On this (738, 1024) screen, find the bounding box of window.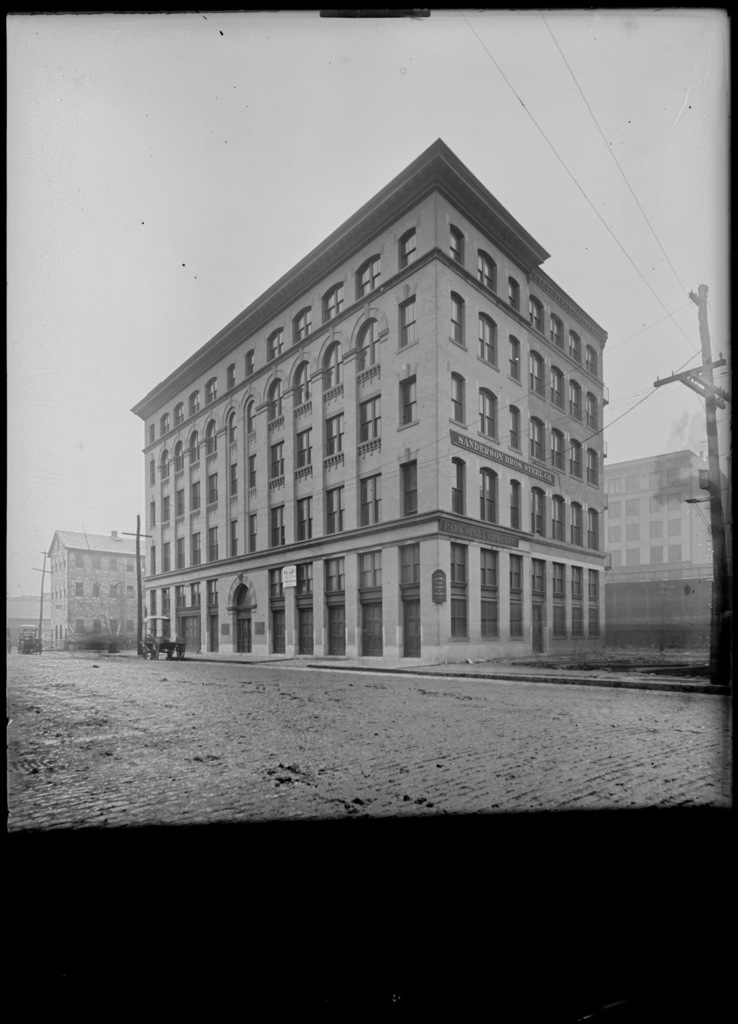
Bounding box: <bbox>360, 548, 381, 588</bbox>.
